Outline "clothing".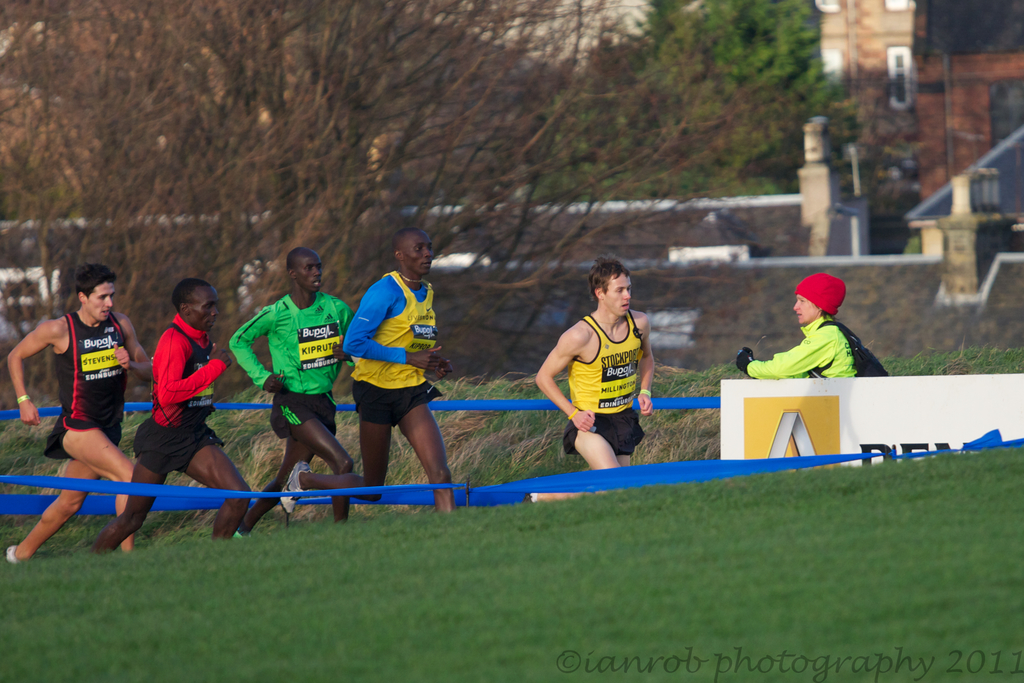
Outline: (left=226, top=292, right=353, bottom=439).
